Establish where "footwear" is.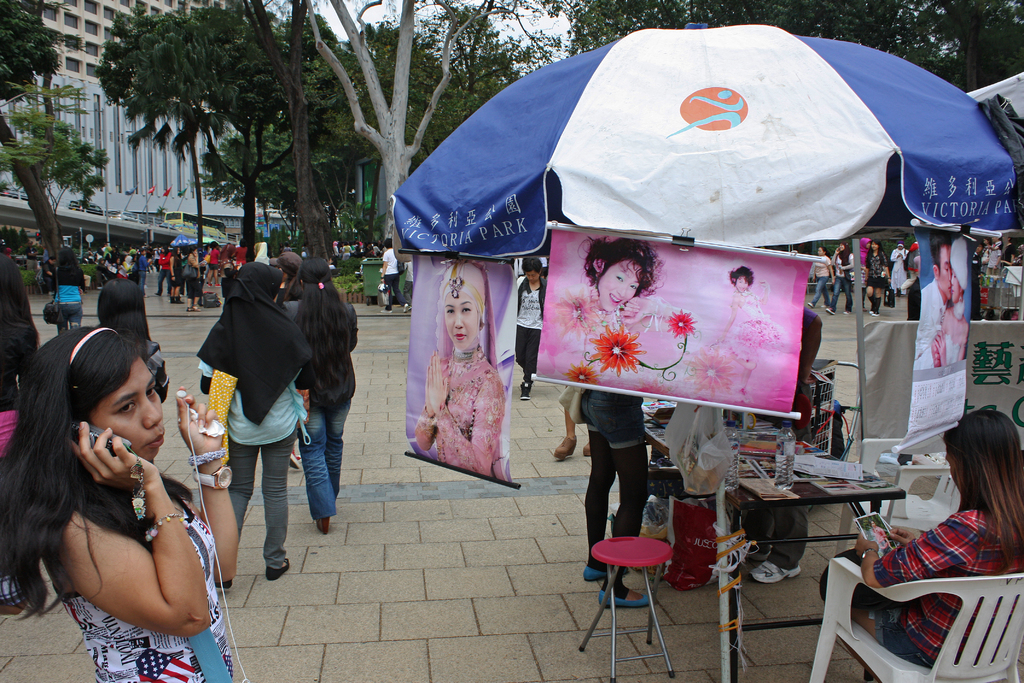
Established at 598,589,652,608.
